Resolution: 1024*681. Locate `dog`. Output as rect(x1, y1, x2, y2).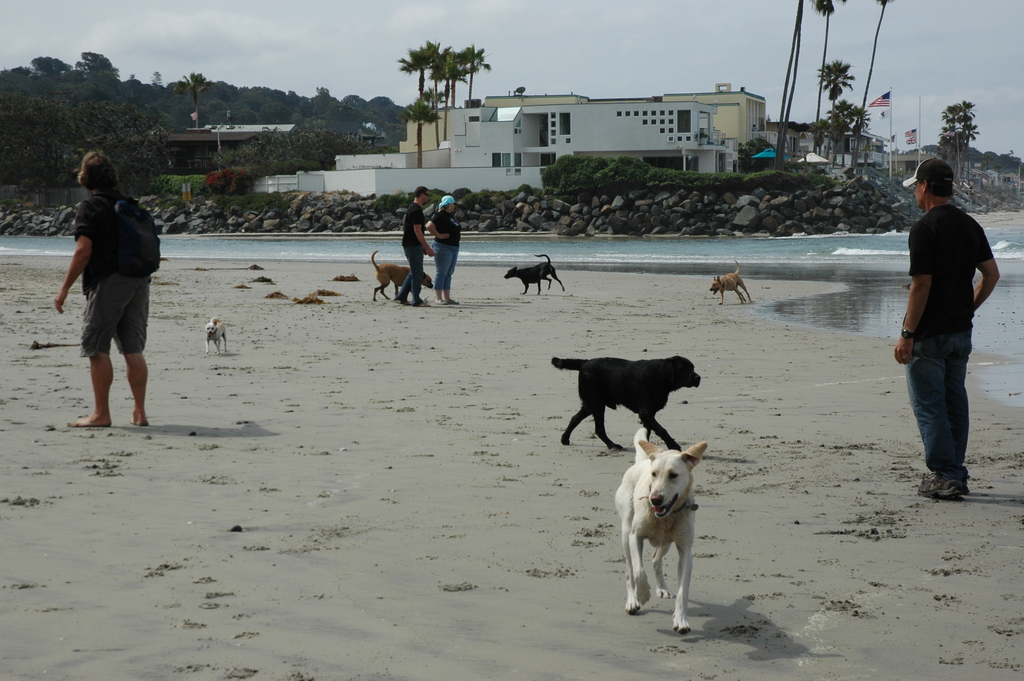
rect(615, 424, 710, 631).
